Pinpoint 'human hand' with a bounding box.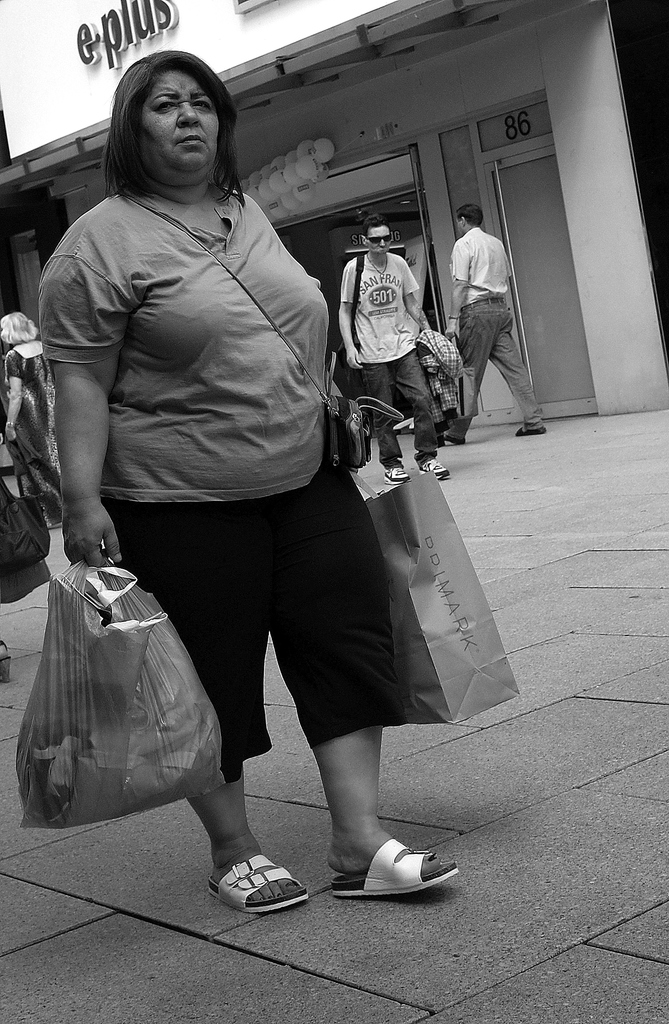
<bbox>43, 492, 110, 578</bbox>.
